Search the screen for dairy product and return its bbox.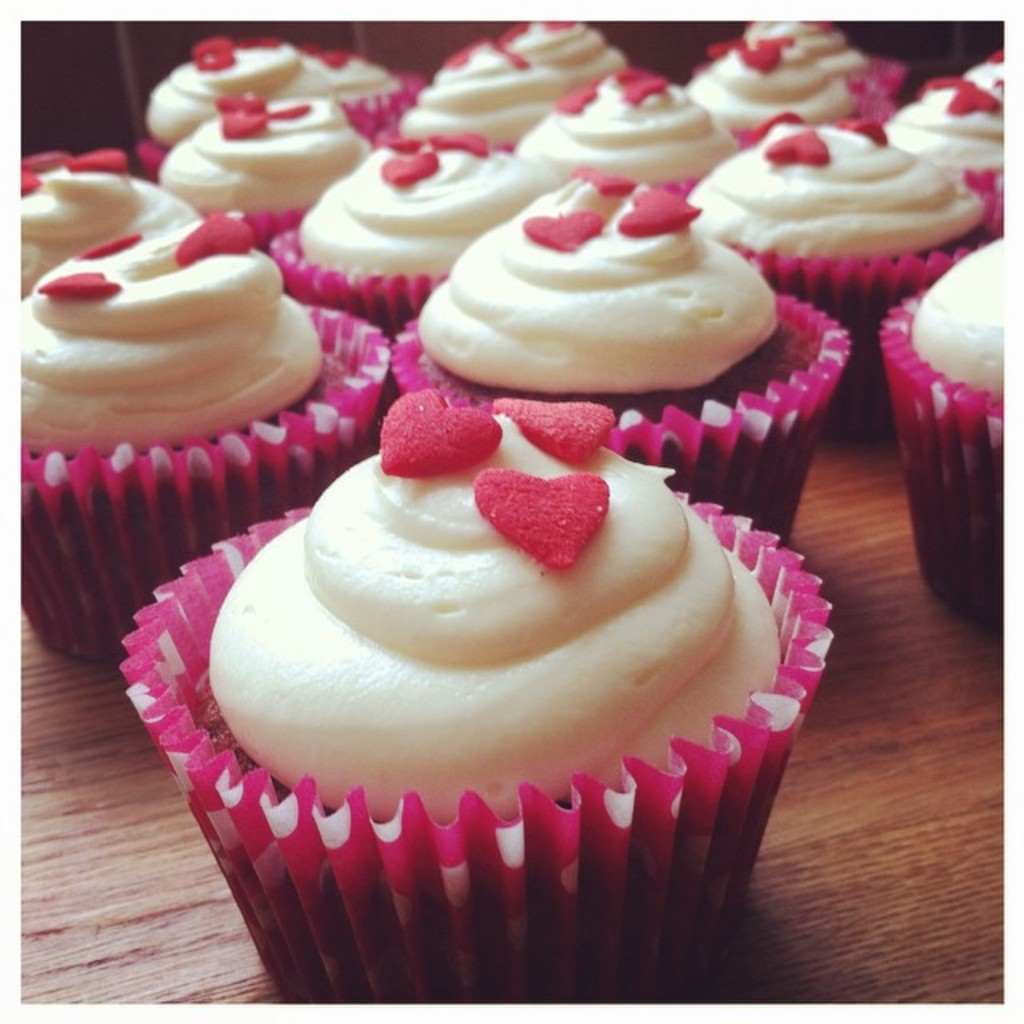
Found: left=694, top=0, right=874, bottom=166.
